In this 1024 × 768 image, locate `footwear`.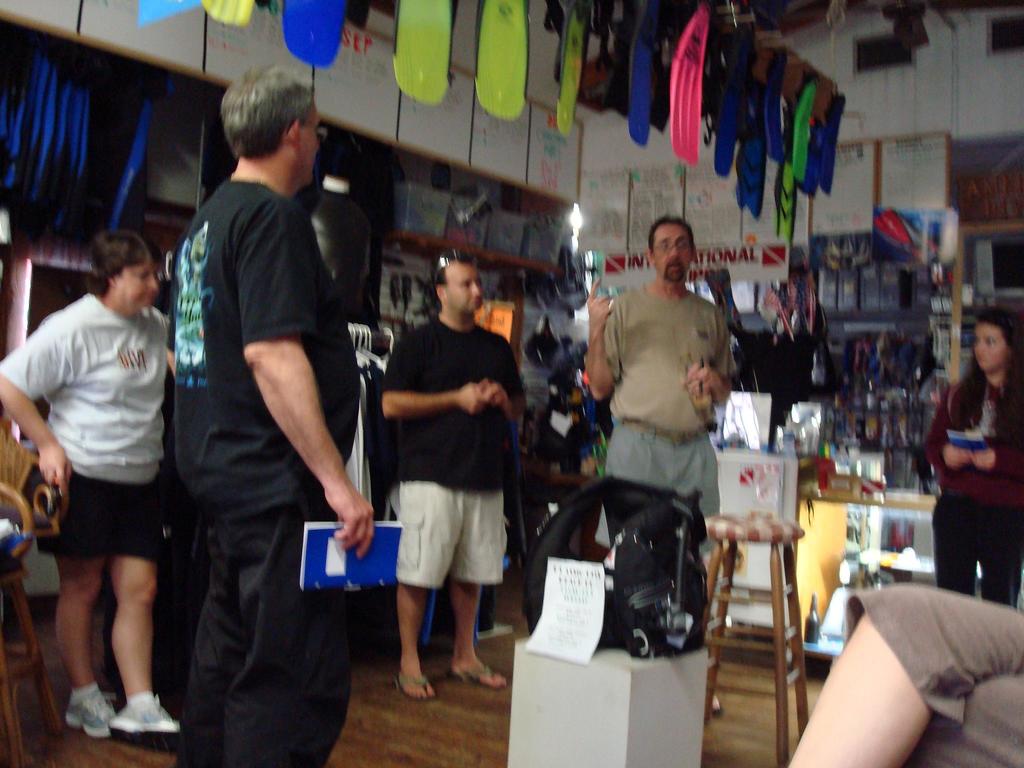
Bounding box: 392/668/435/699.
